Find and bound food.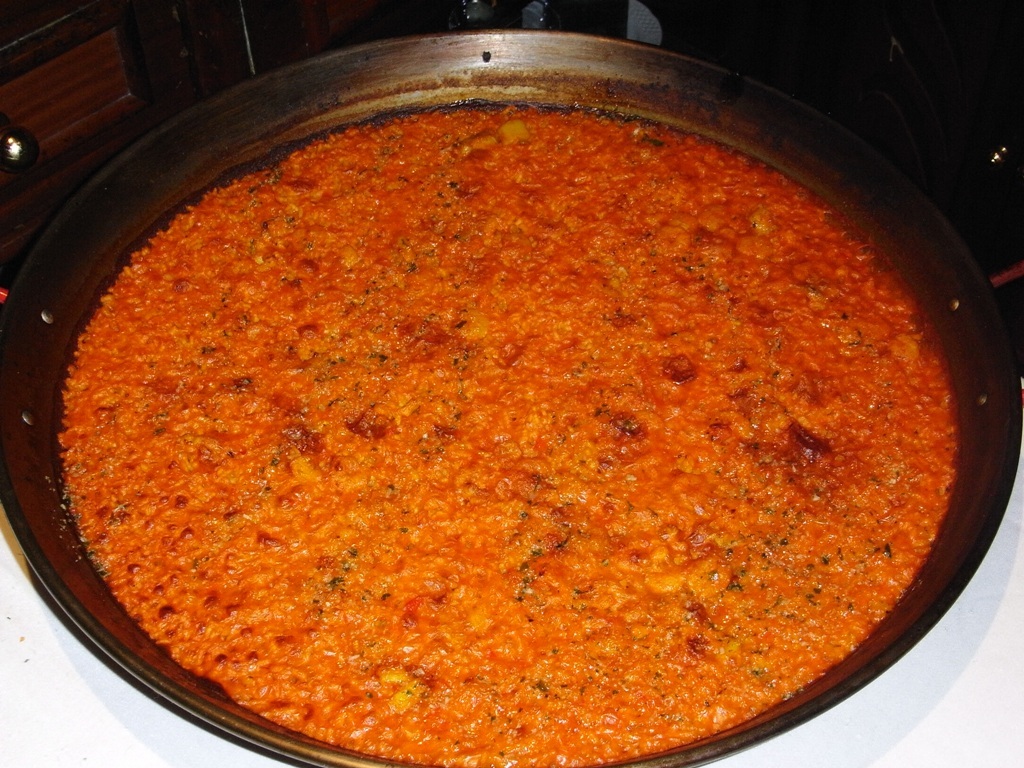
Bound: (374,97,649,124).
